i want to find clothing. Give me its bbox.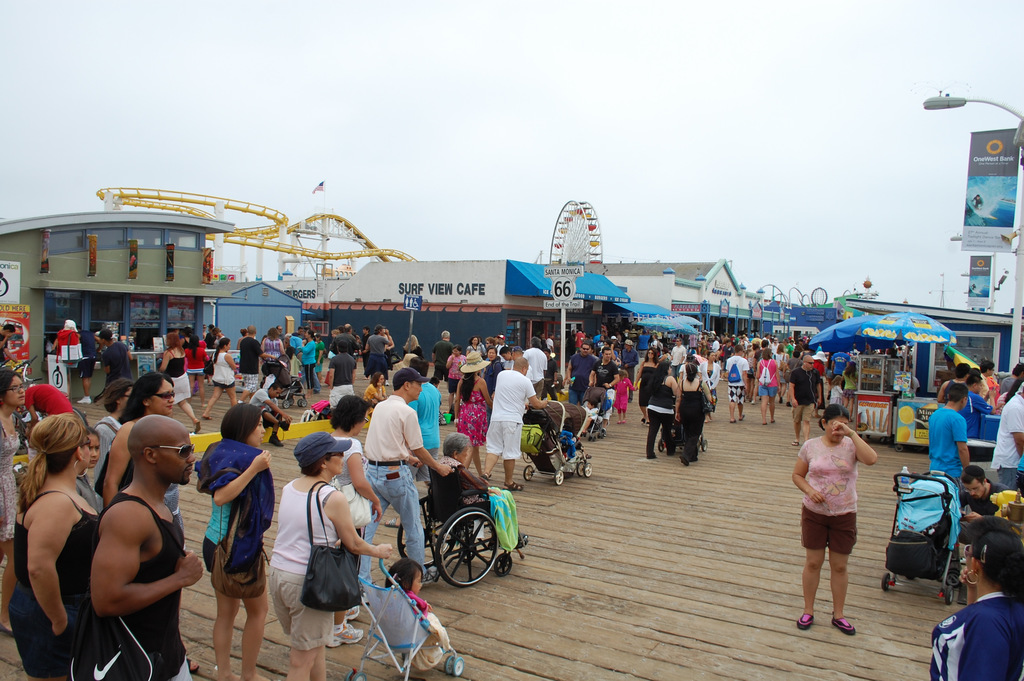
{"x1": 447, "y1": 354, "x2": 463, "y2": 388}.
